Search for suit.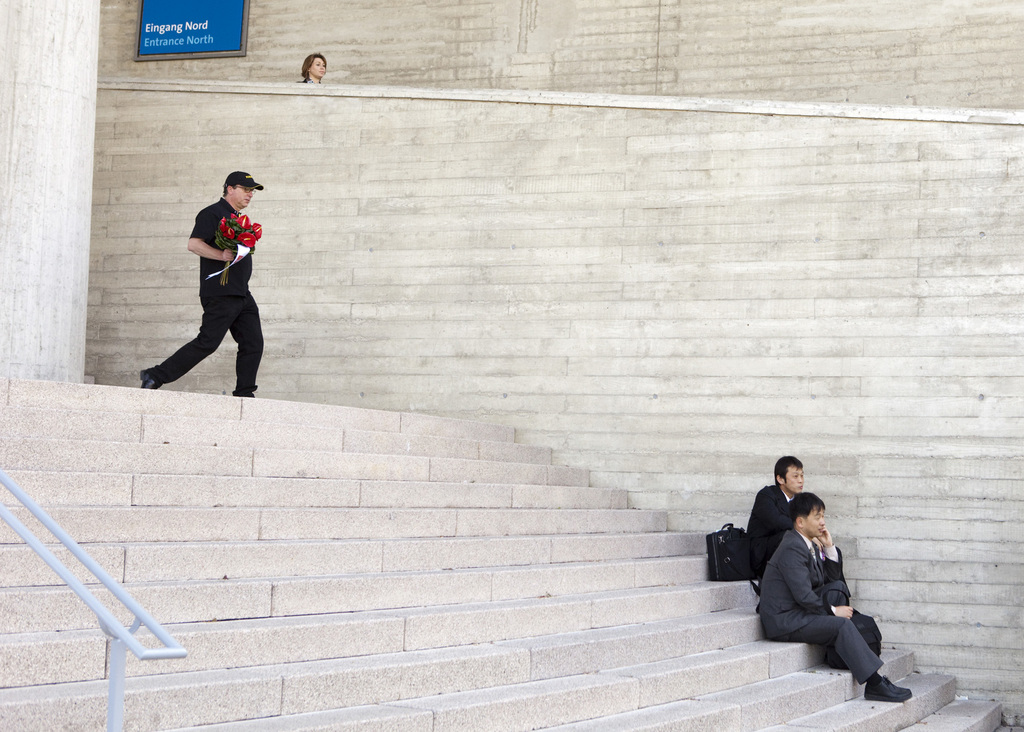
Found at left=744, top=480, right=803, bottom=564.
